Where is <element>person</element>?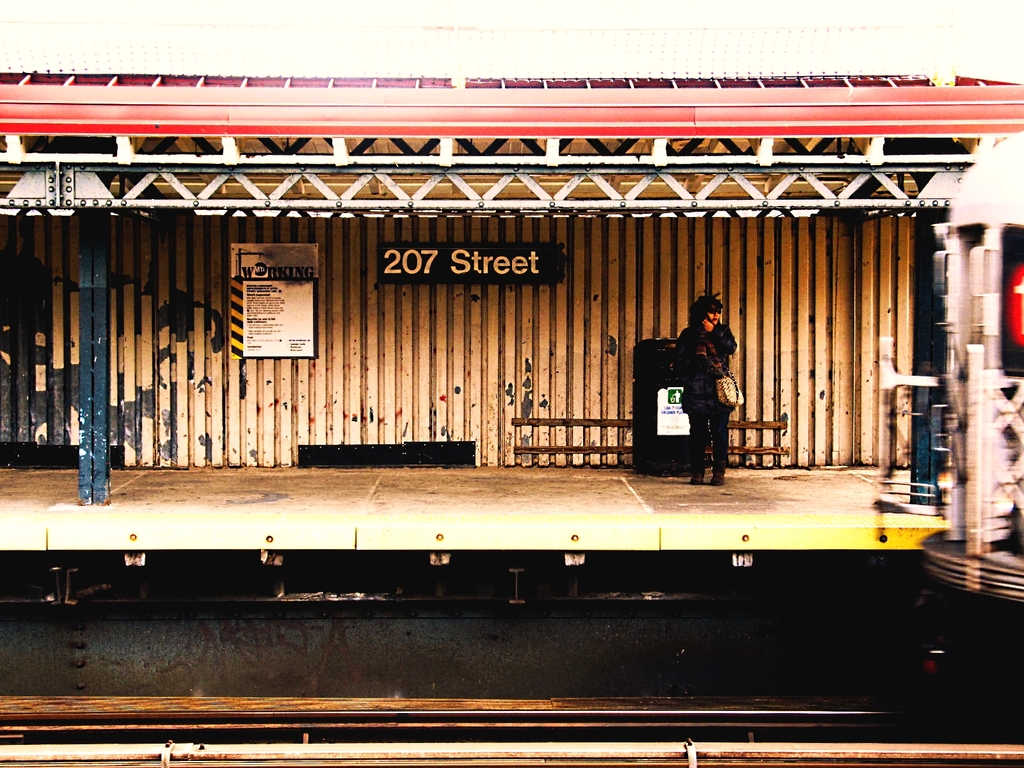
region(657, 287, 749, 491).
